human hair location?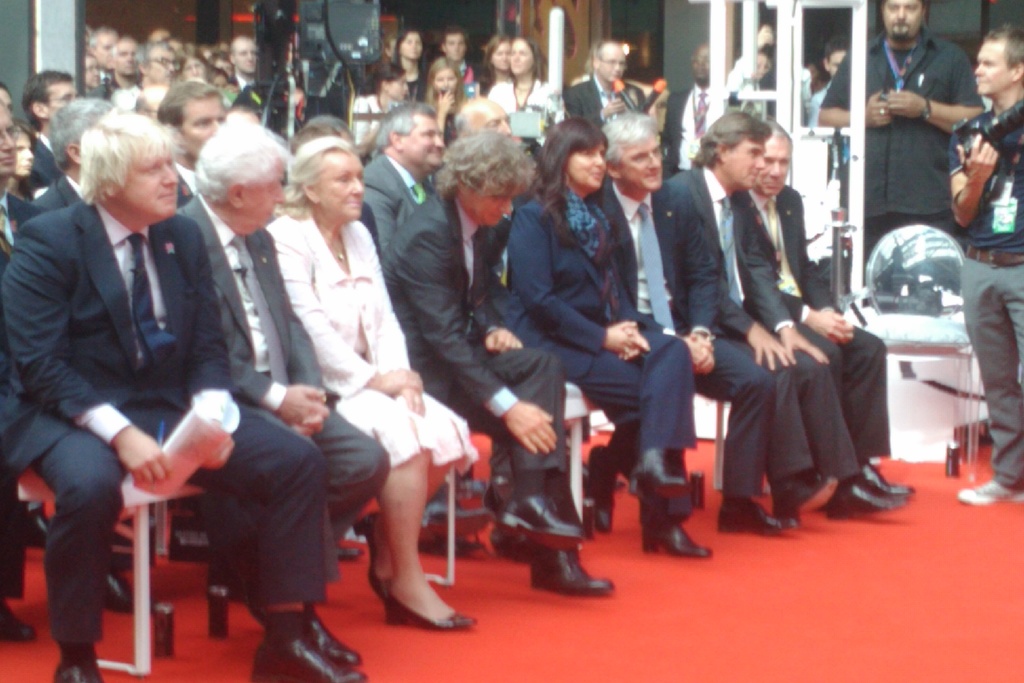
BBox(207, 50, 230, 70)
